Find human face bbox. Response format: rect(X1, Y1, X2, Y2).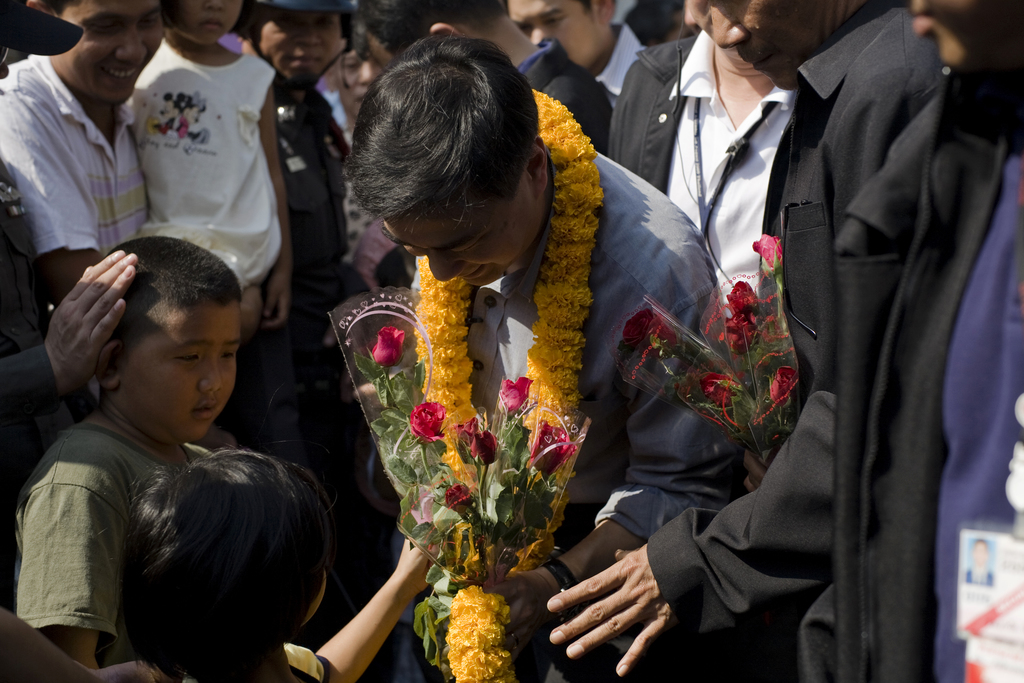
rect(161, 0, 243, 45).
